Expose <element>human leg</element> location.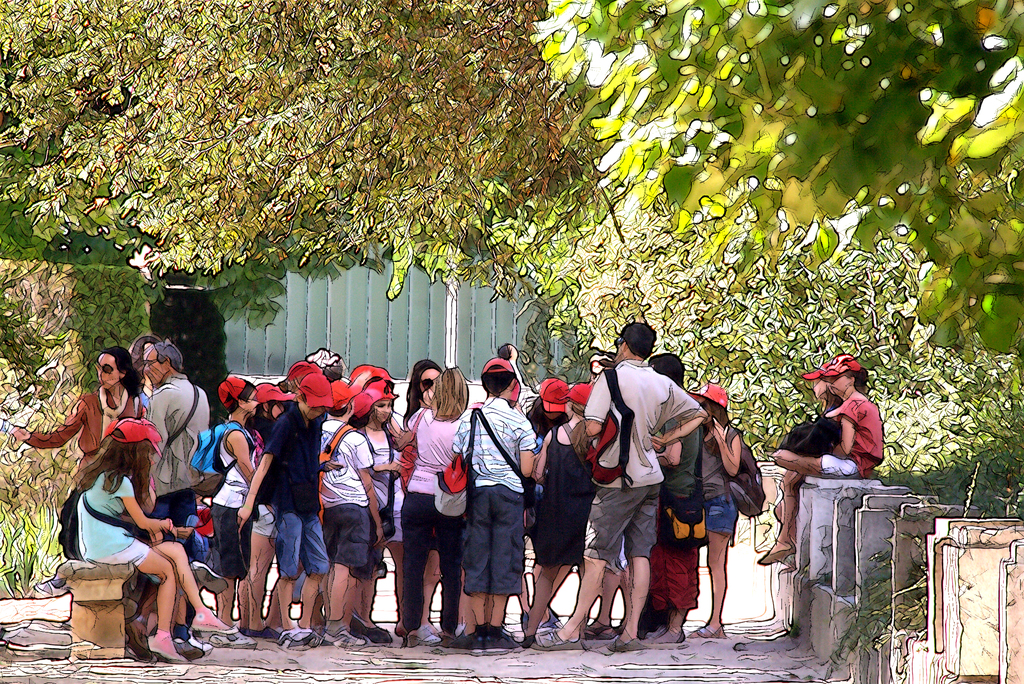
Exposed at {"left": 609, "top": 478, "right": 658, "bottom": 648}.
